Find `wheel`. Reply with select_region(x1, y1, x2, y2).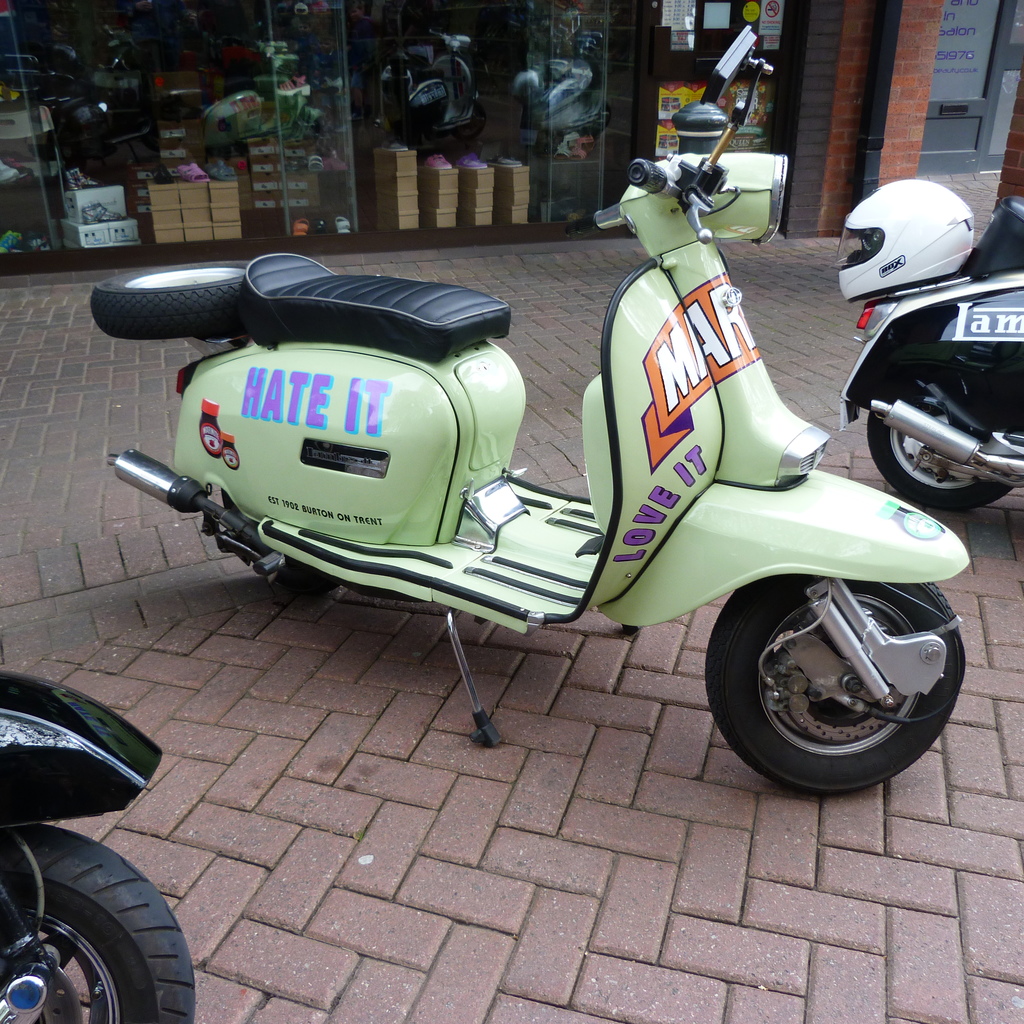
select_region(0, 824, 197, 1023).
